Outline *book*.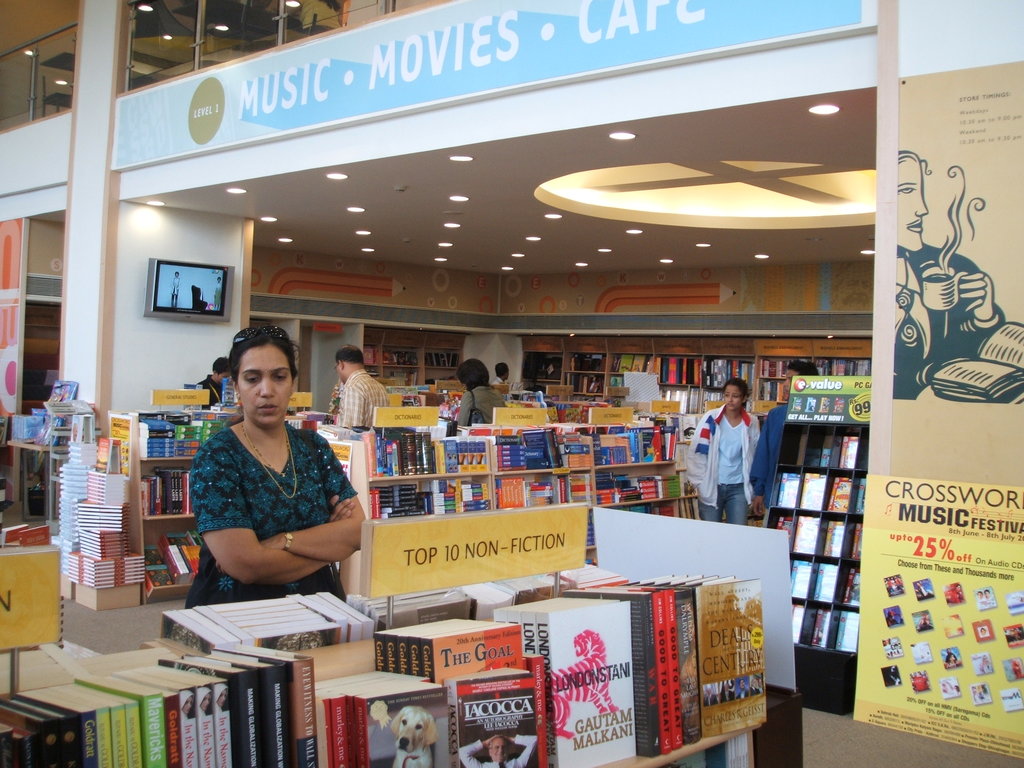
Outline: 970:653:995:676.
